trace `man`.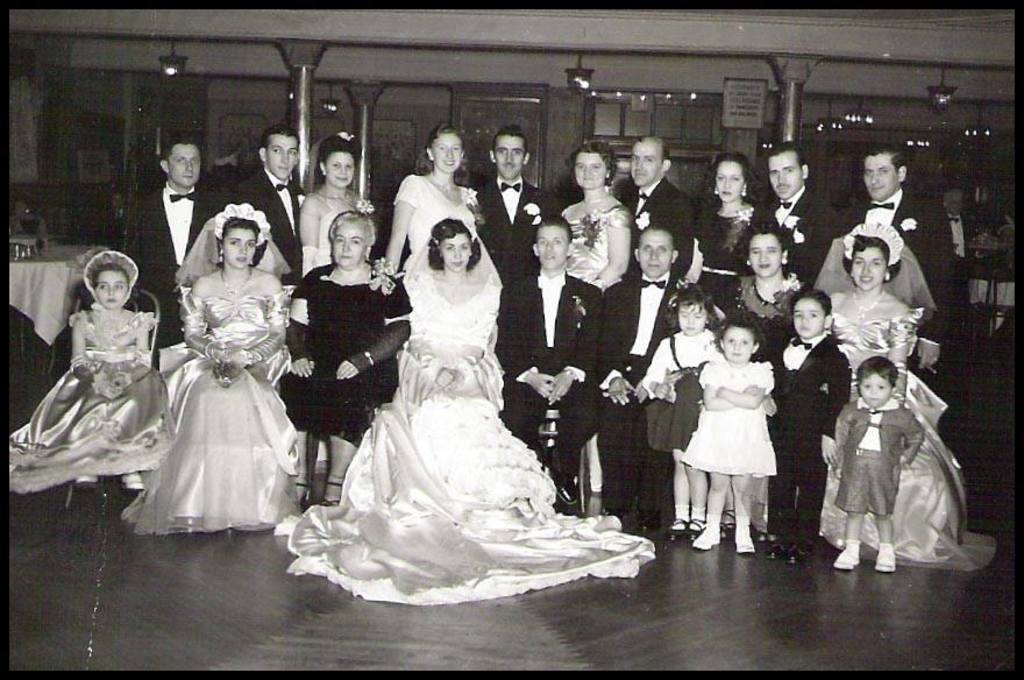
Traced to <box>502,212,603,503</box>.
